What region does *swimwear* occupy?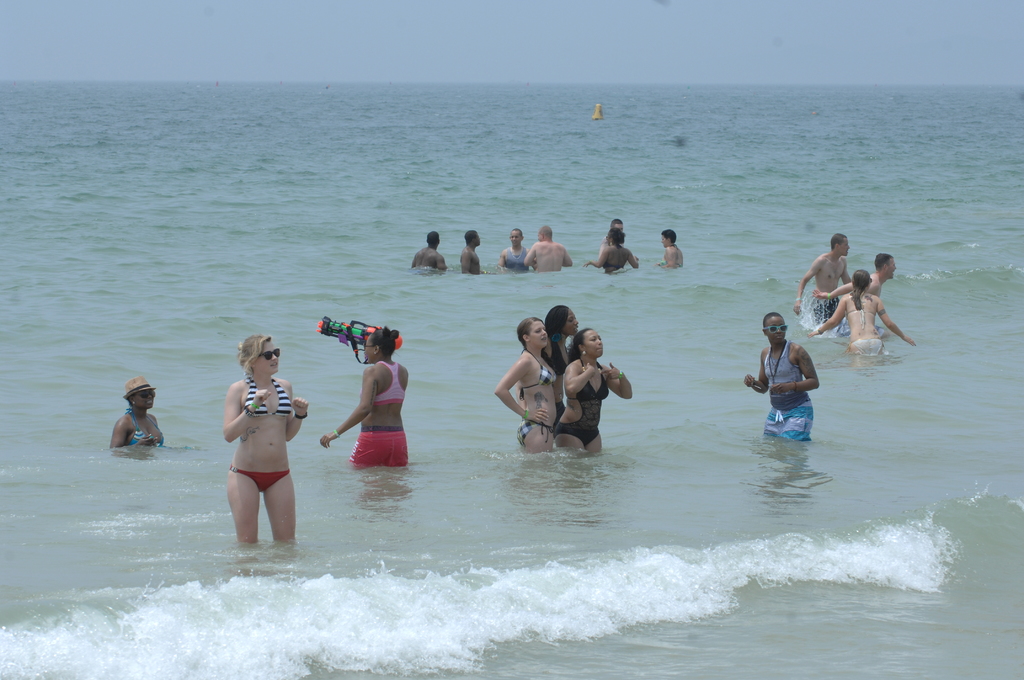
<box>517,419,557,447</box>.
